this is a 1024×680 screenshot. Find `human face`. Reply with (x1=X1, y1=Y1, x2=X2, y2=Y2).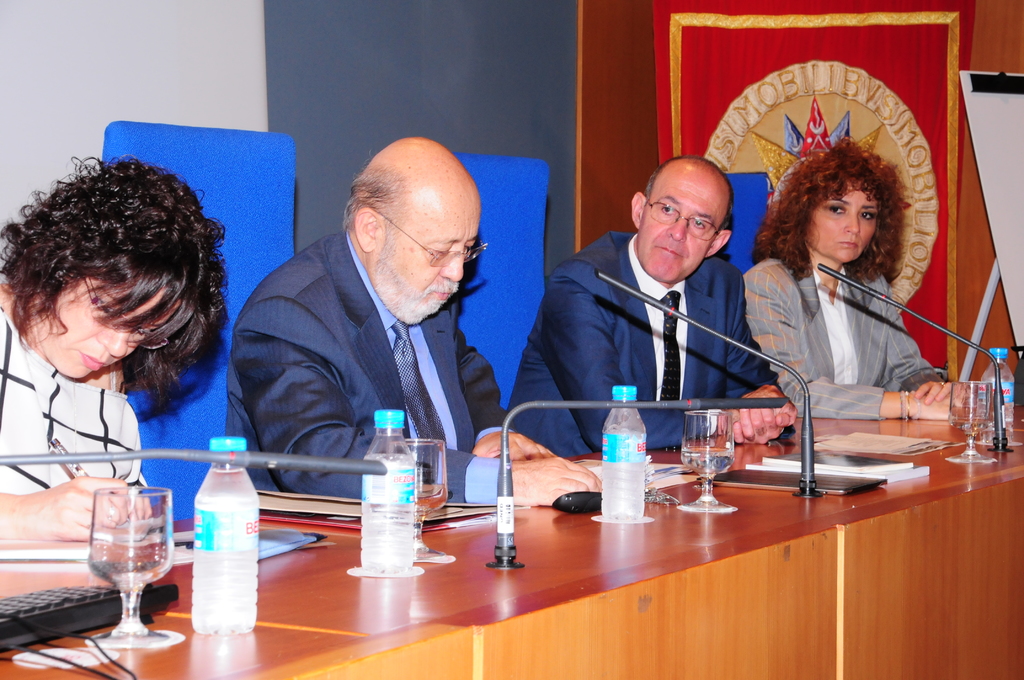
(x1=370, y1=198, x2=477, y2=318).
